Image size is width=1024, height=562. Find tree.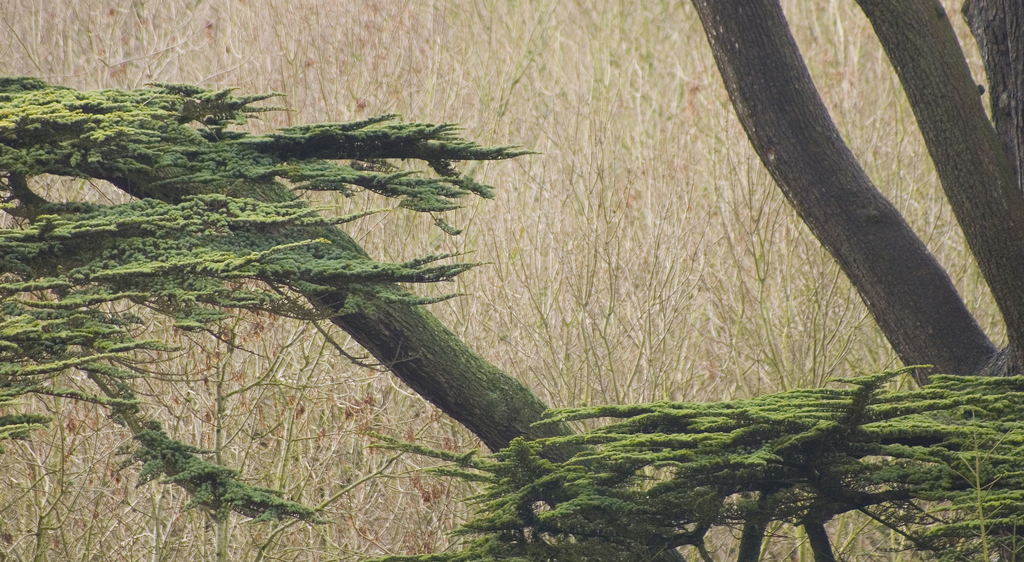
pyautogui.locateOnScreen(0, 0, 1023, 561).
